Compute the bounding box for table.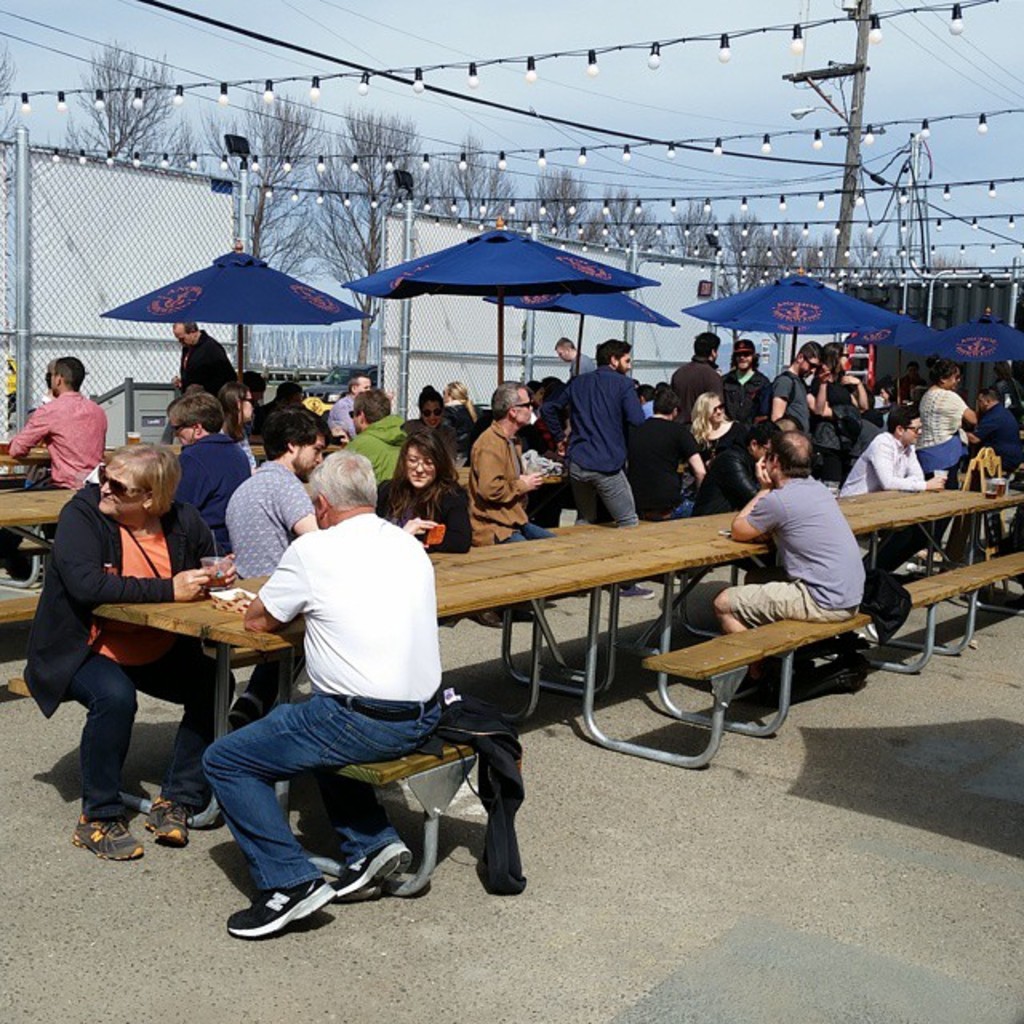
locate(613, 472, 1022, 773).
